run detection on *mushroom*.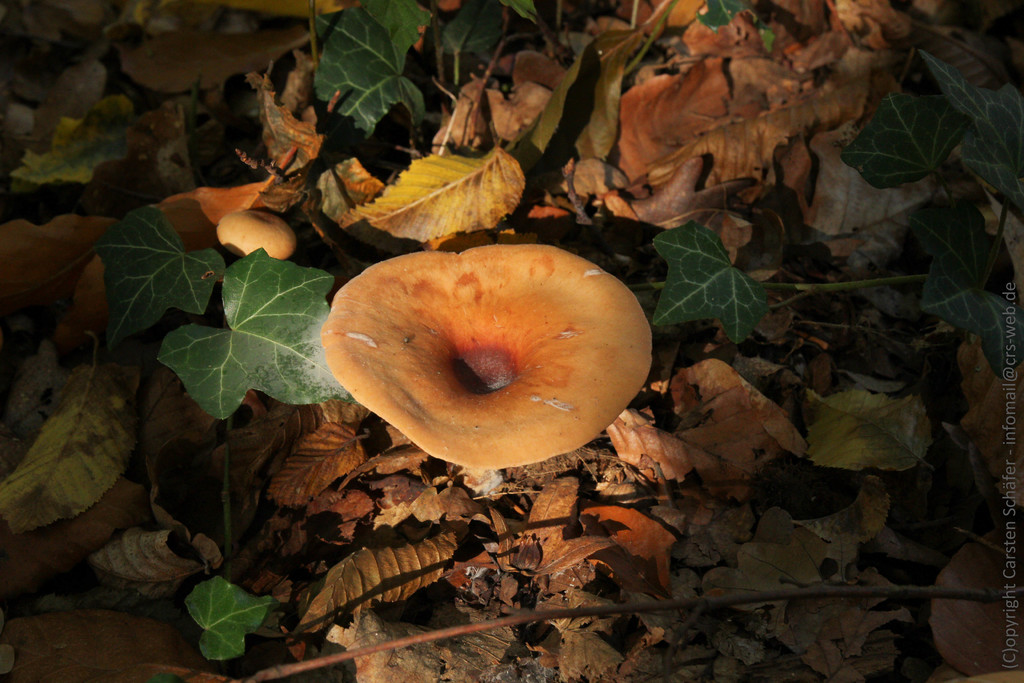
Result: (left=321, top=239, right=654, bottom=502).
